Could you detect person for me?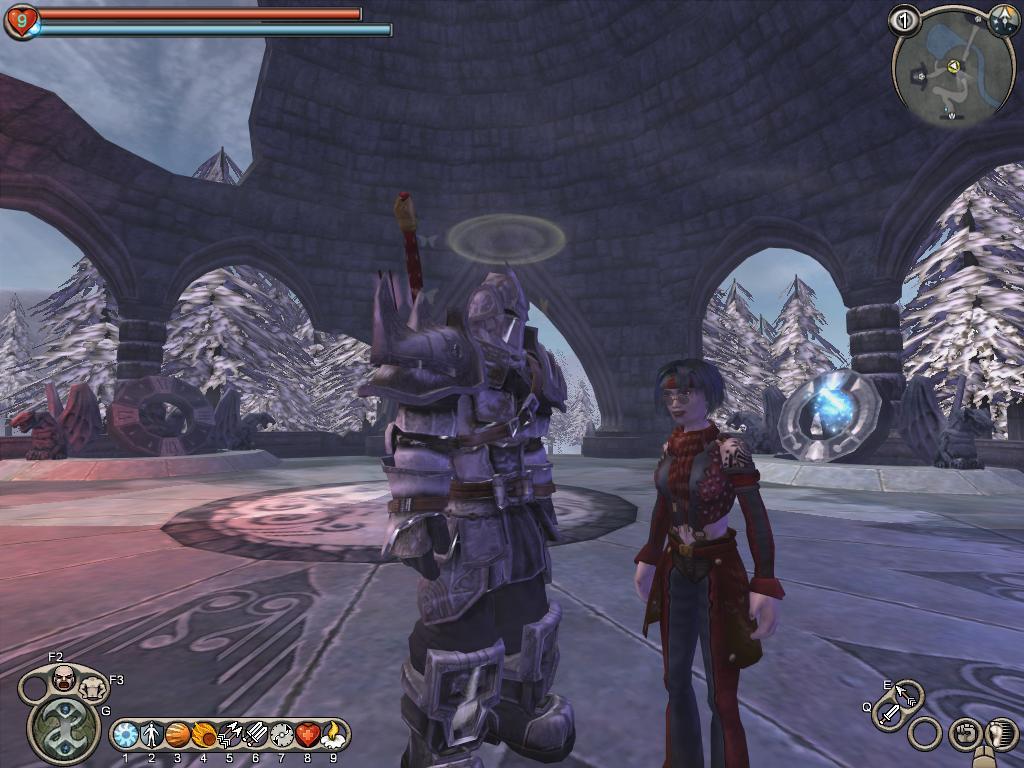
Detection result: 370/215/575/765.
